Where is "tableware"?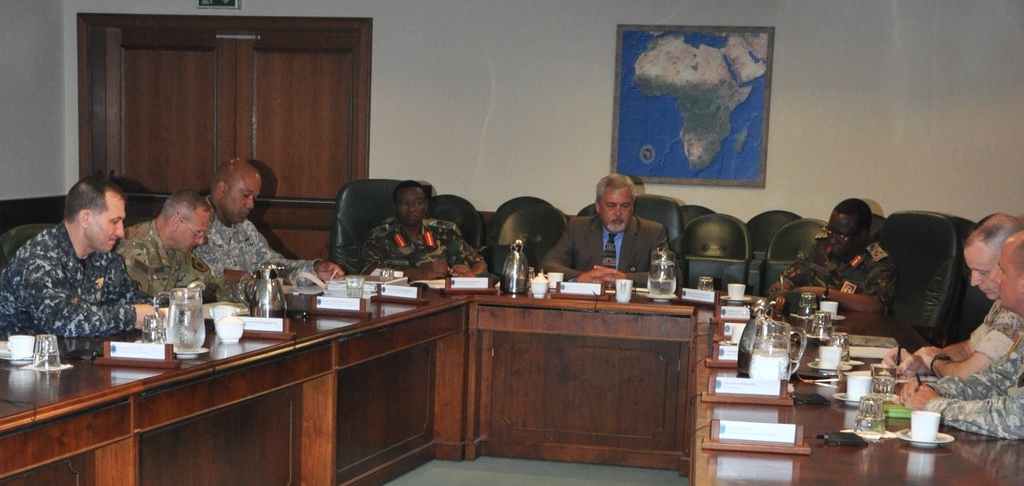
<bbox>811, 310, 829, 336</bbox>.
